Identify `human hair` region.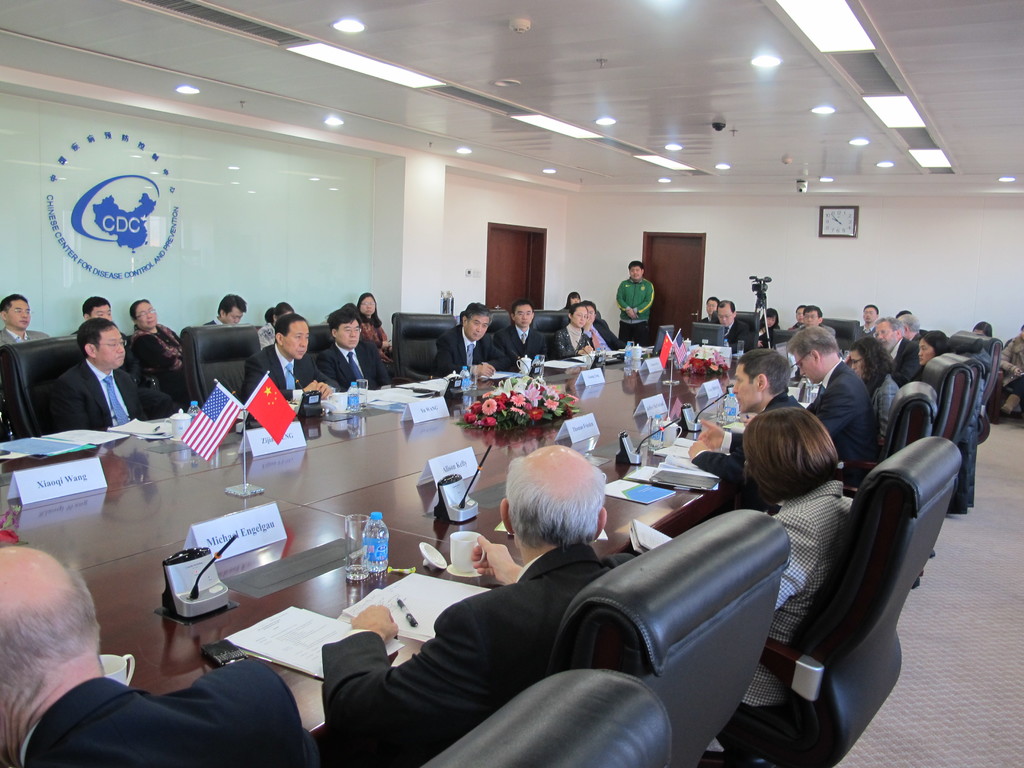
Region: (x1=567, y1=289, x2=580, y2=303).
